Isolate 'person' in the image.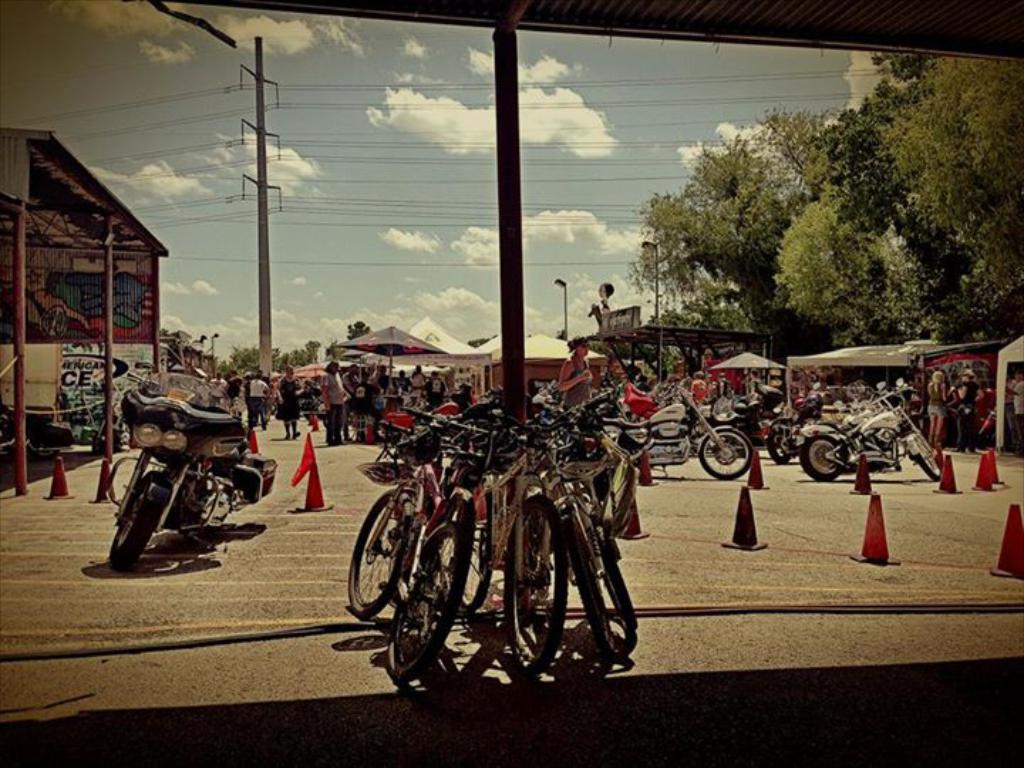
Isolated region: 321, 360, 343, 442.
